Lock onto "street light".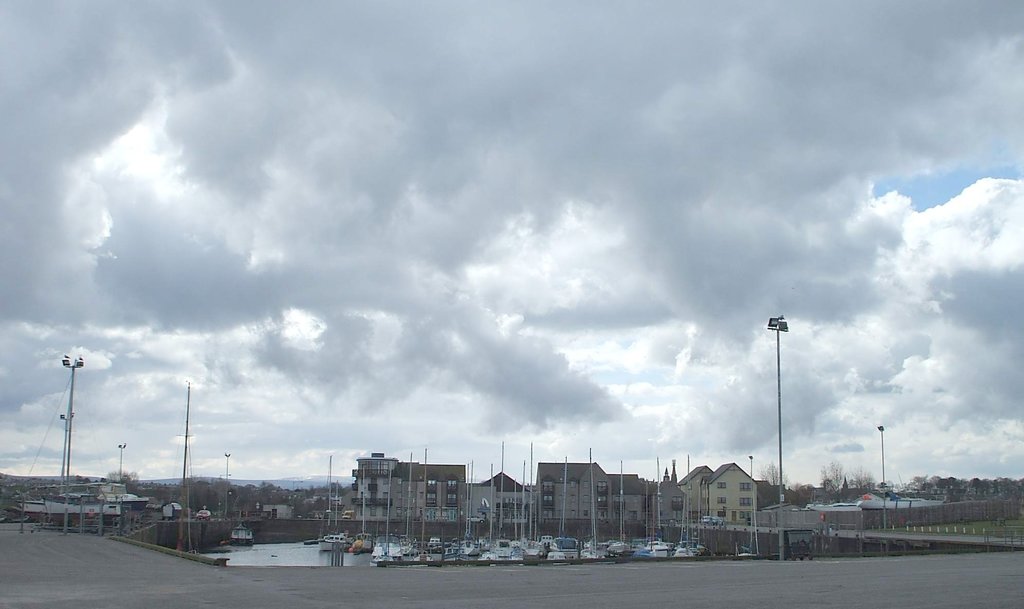
Locked: bbox=(56, 352, 85, 530).
